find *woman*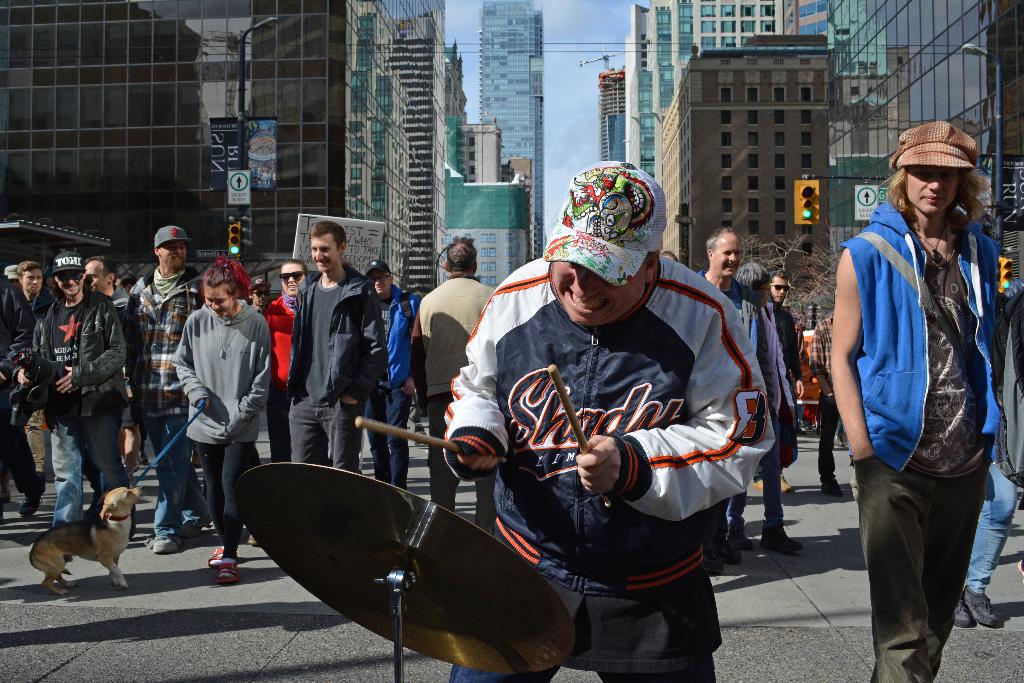
BBox(168, 259, 291, 589)
